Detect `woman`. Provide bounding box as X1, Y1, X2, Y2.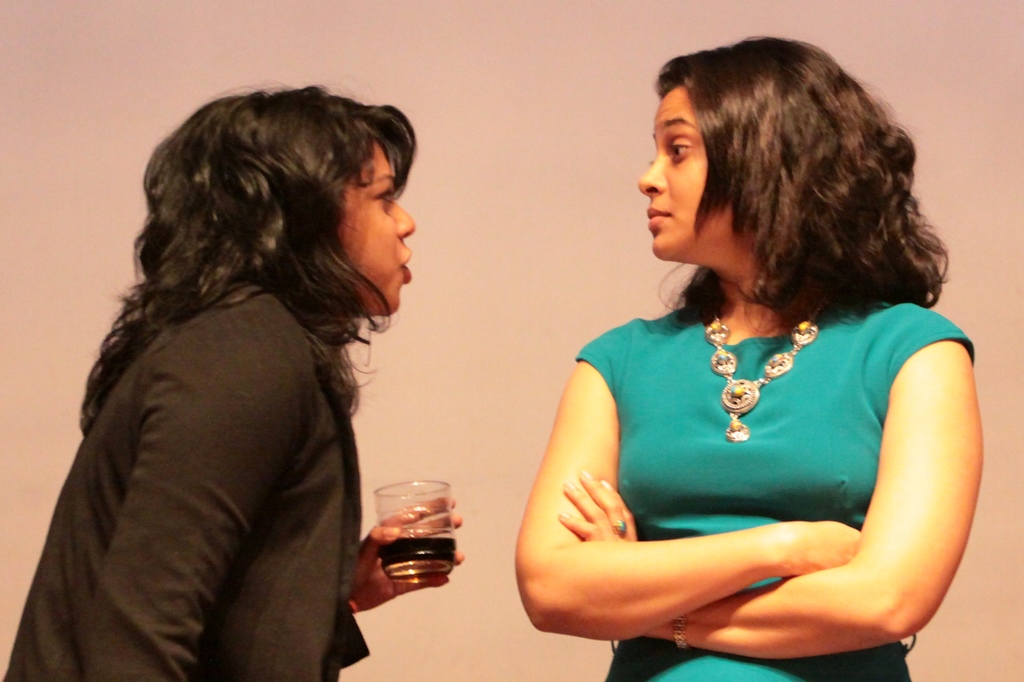
507, 31, 986, 681.
